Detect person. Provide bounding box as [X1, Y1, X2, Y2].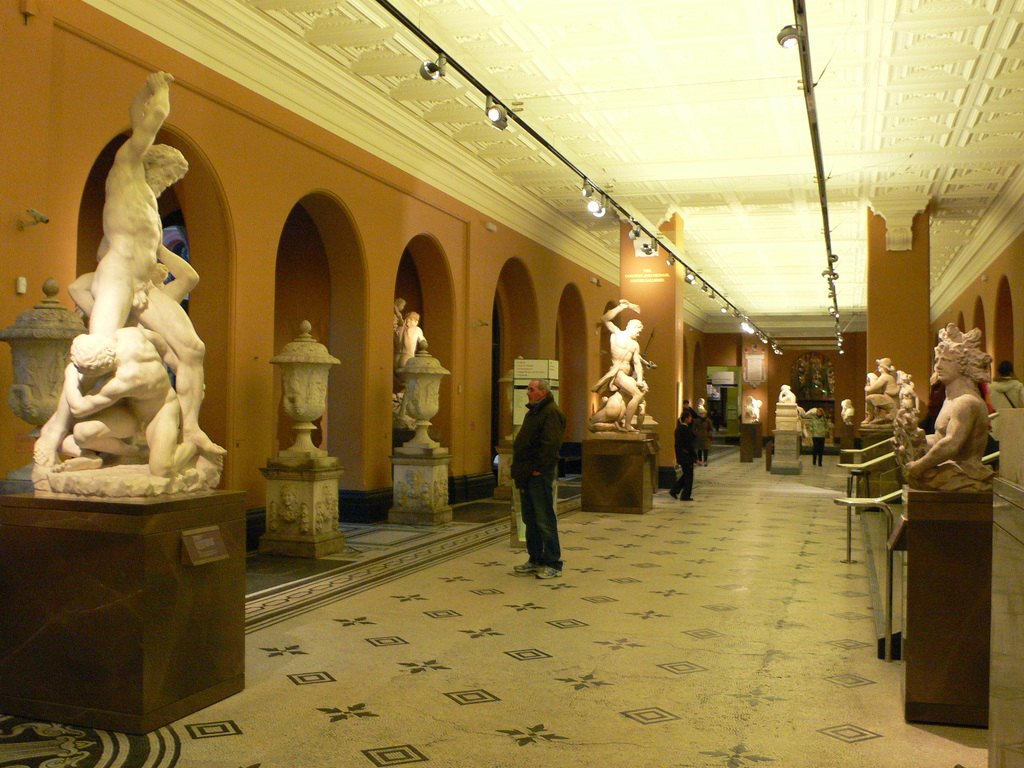
[884, 375, 917, 441].
